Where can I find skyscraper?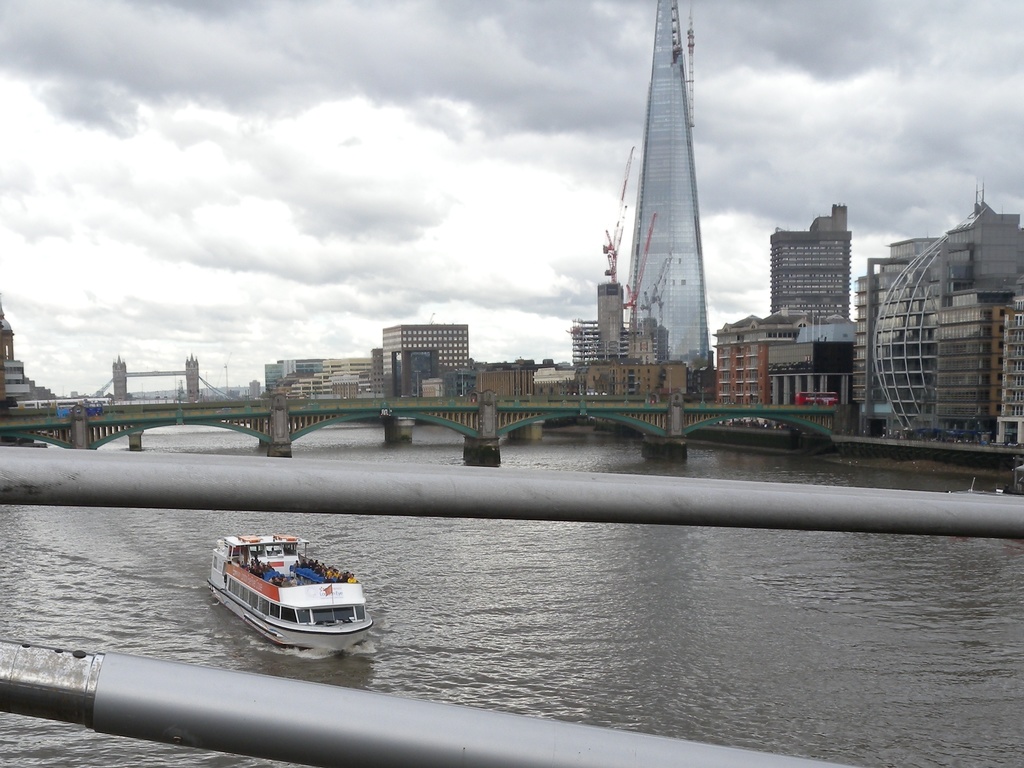
You can find it at detection(854, 182, 1023, 446).
